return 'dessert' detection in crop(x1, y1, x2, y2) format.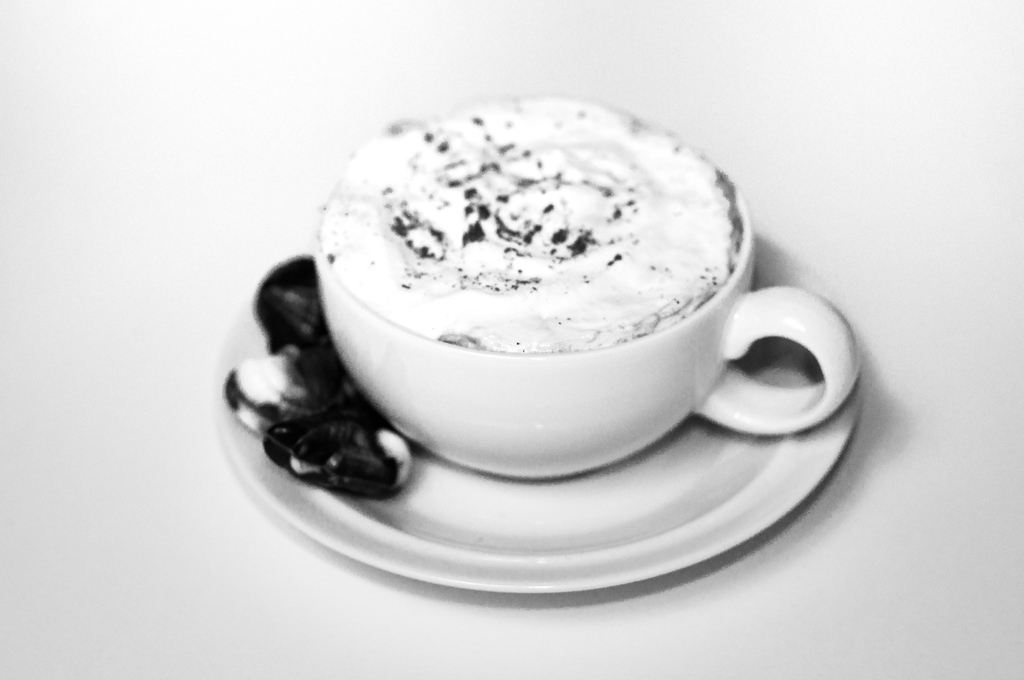
crop(321, 100, 742, 353).
